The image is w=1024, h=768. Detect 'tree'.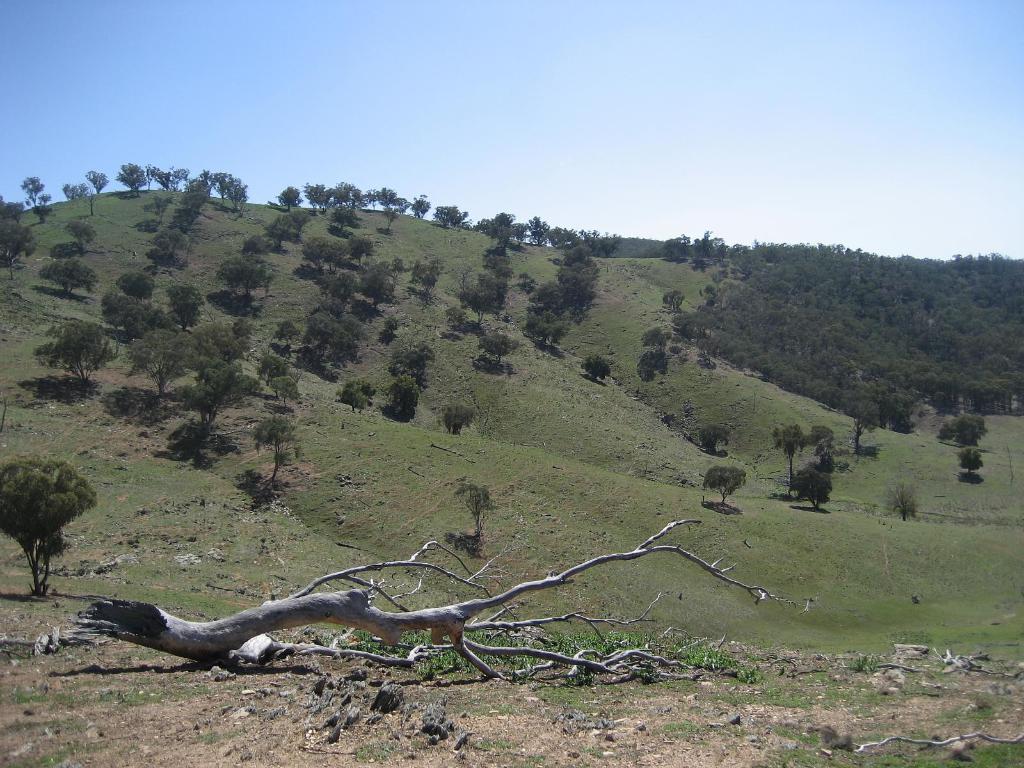
Detection: 61, 179, 90, 204.
